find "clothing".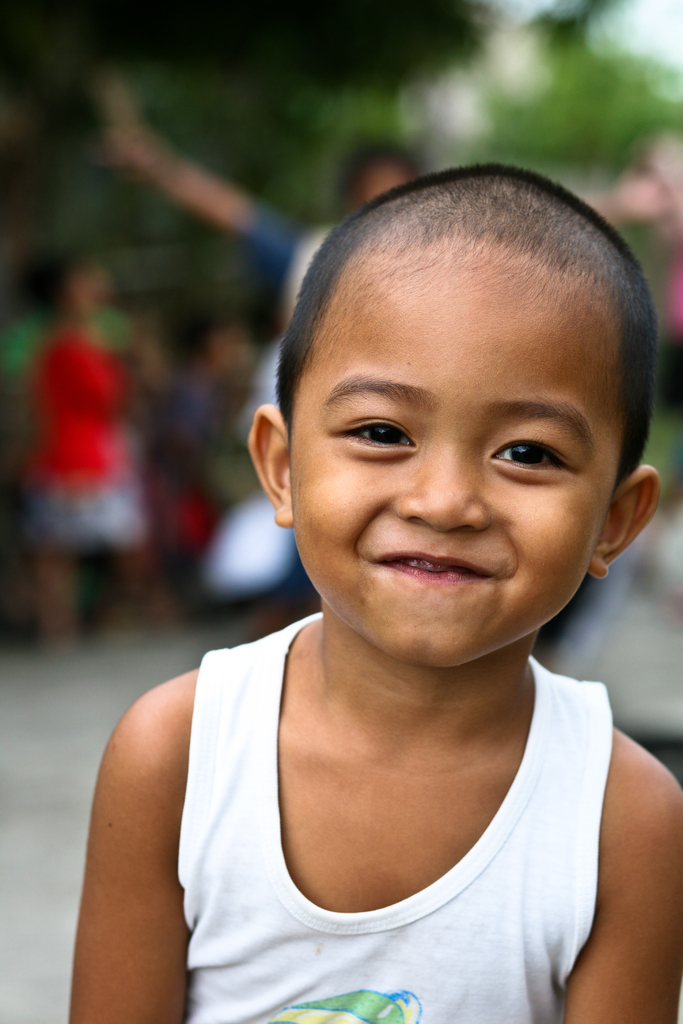
[175,612,607,1023].
